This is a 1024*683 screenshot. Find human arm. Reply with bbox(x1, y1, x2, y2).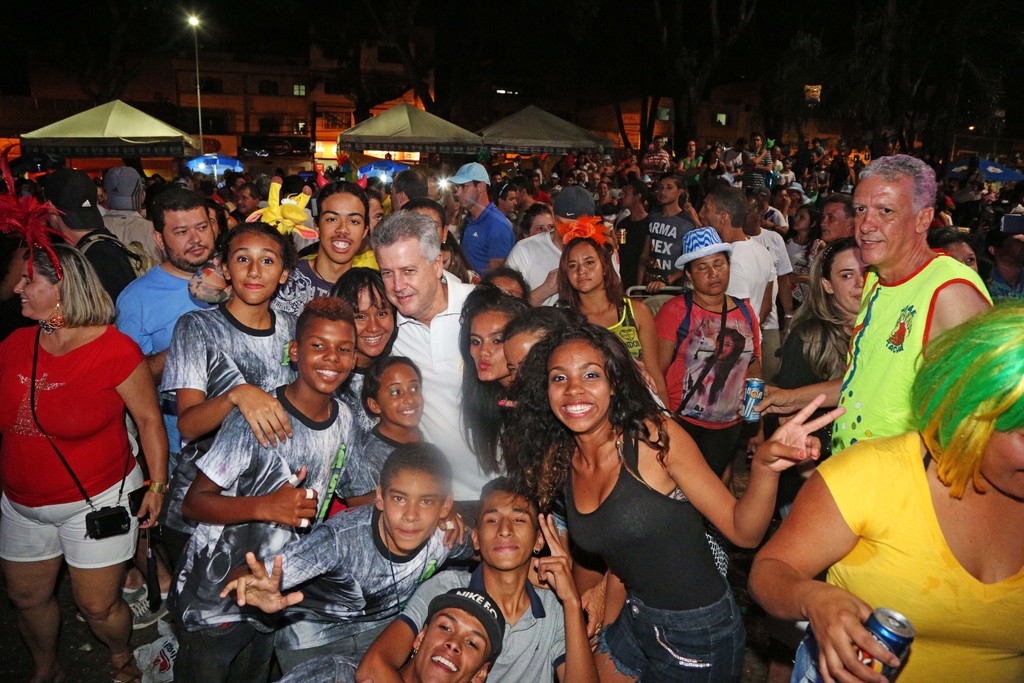
bbox(191, 407, 316, 533).
